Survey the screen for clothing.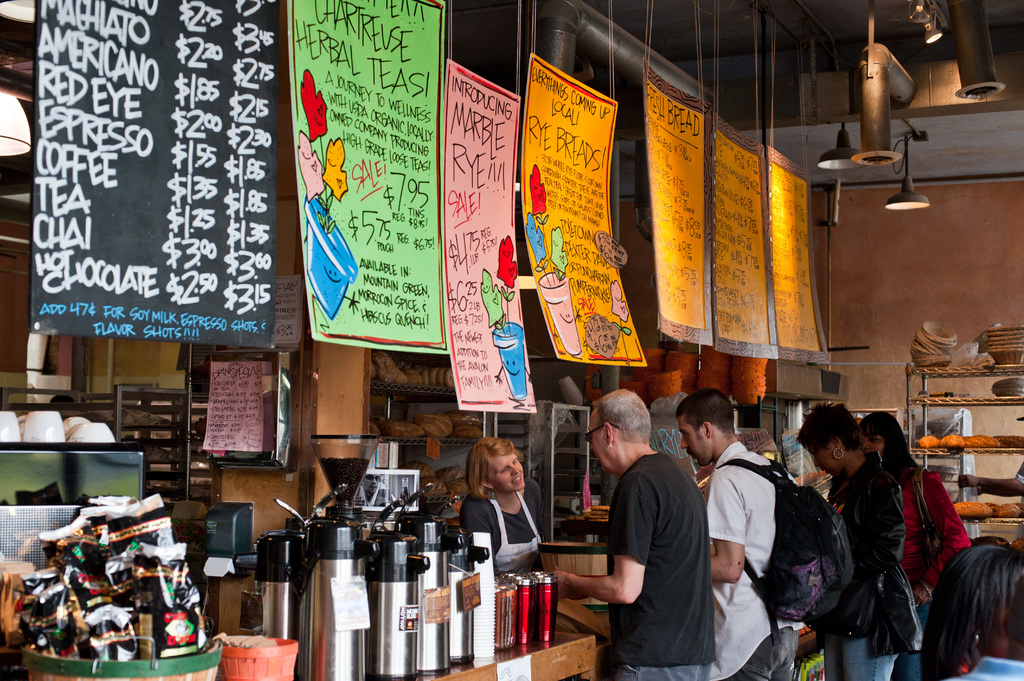
Survey found: (611, 663, 719, 679).
